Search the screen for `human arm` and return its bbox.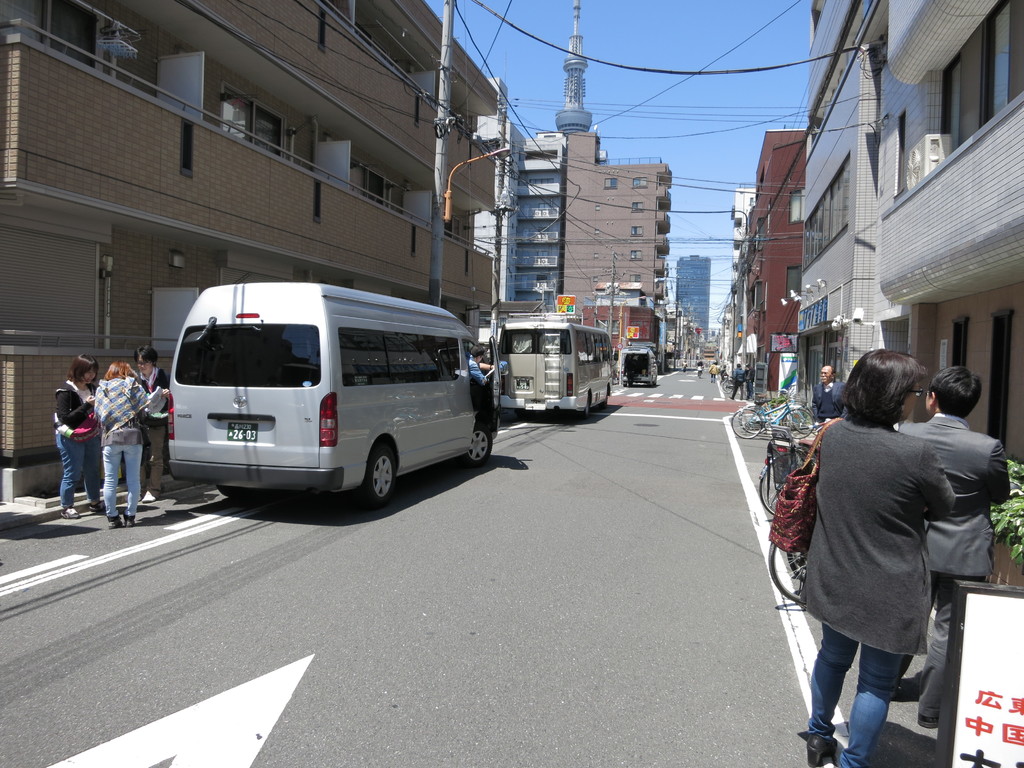
Found: (left=52, top=387, right=91, bottom=430).
